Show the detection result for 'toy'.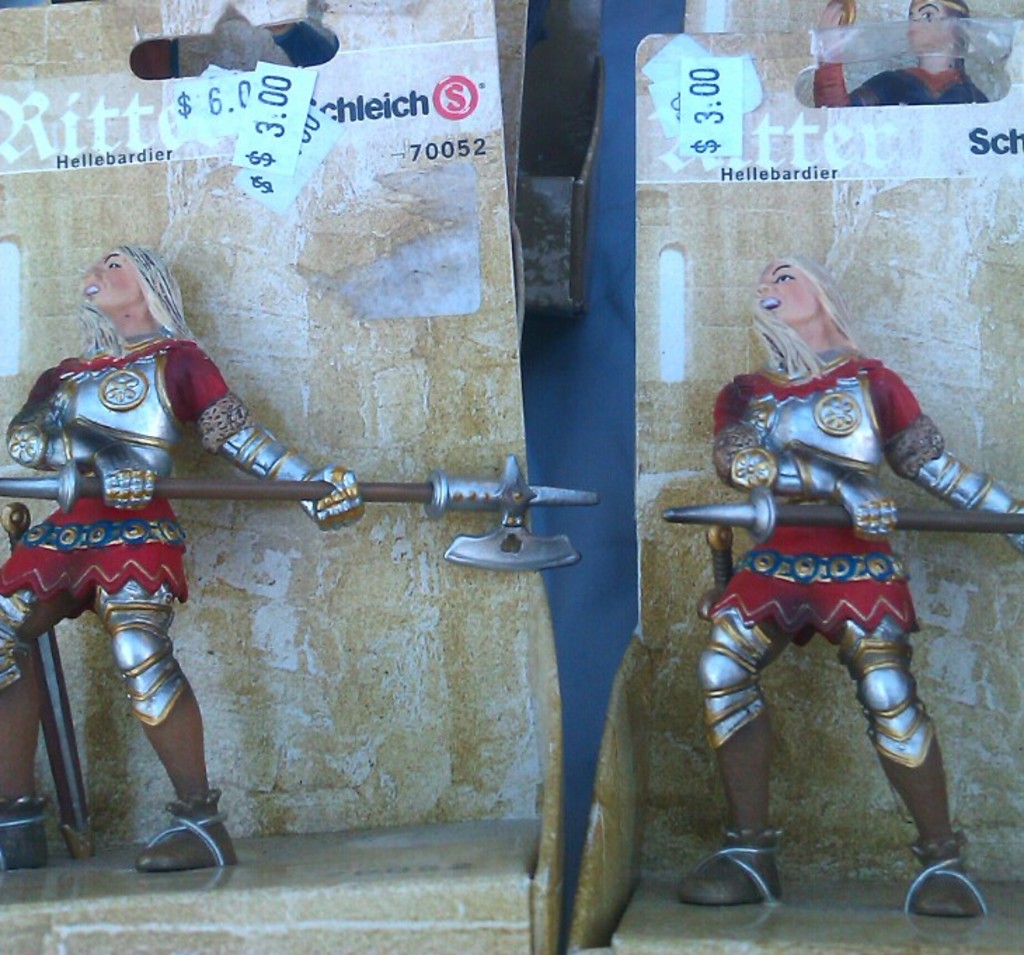
bbox=(659, 254, 1023, 919).
